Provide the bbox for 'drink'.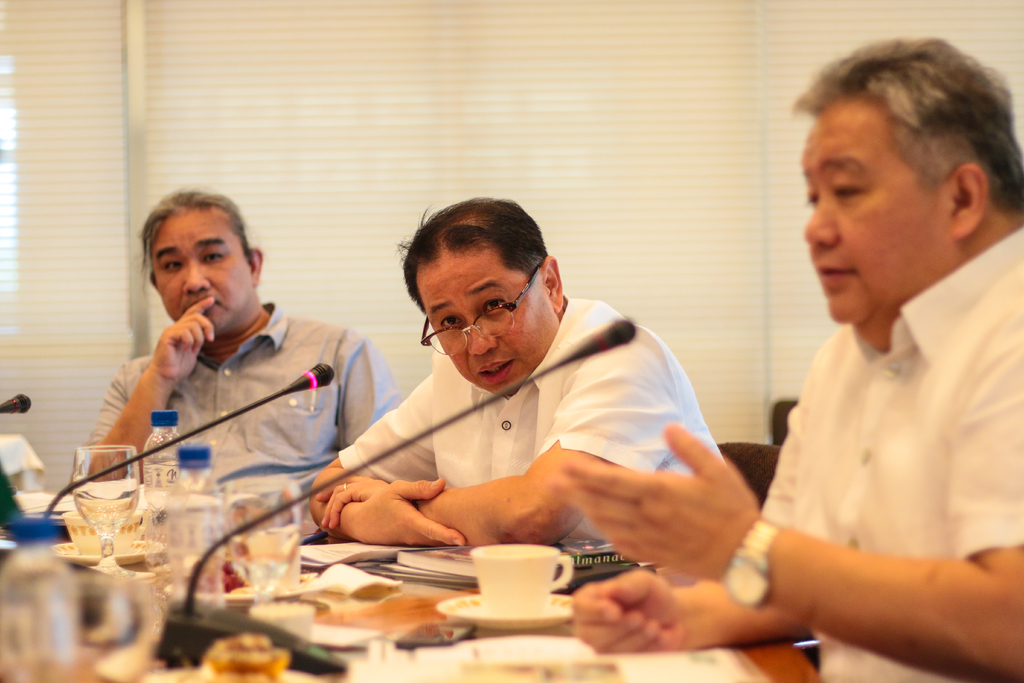
[left=70, top=481, right=137, bottom=526].
